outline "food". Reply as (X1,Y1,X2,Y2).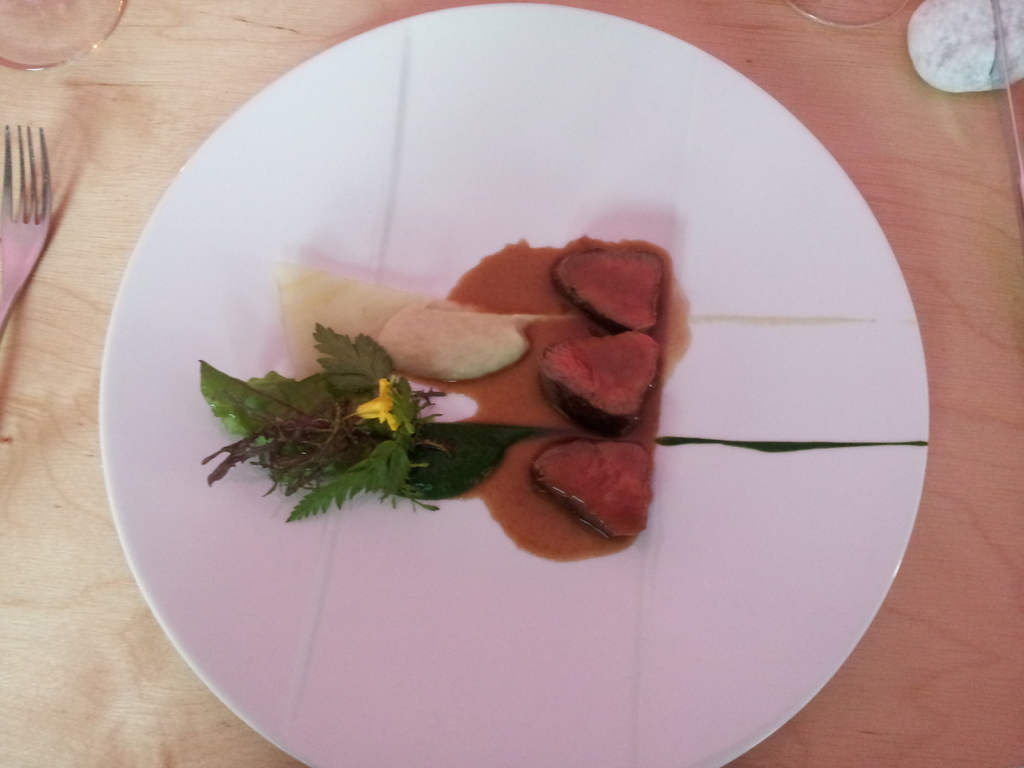
(379,307,566,387).
